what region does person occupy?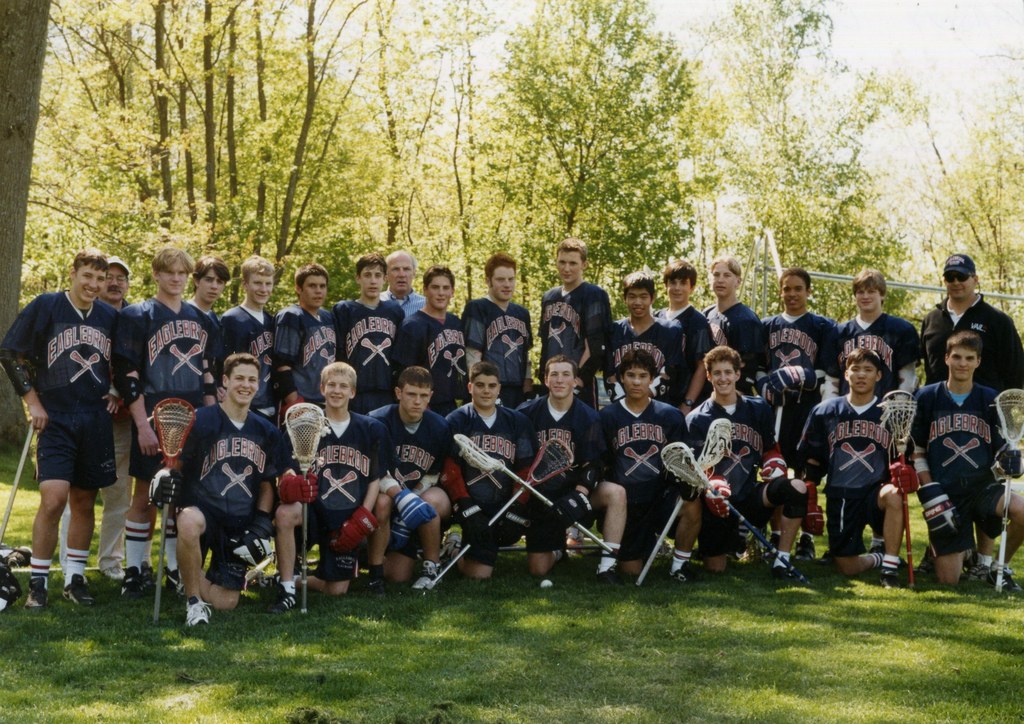
crop(112, 244, 212, 616).
